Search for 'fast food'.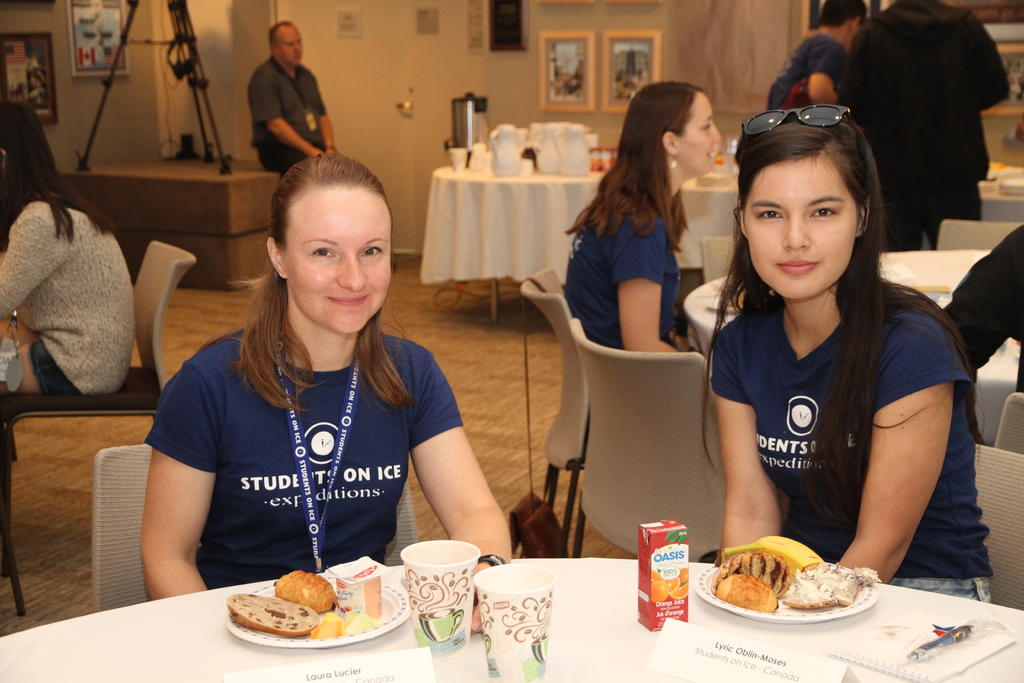
Found at box(708, 572, 779, 618).
